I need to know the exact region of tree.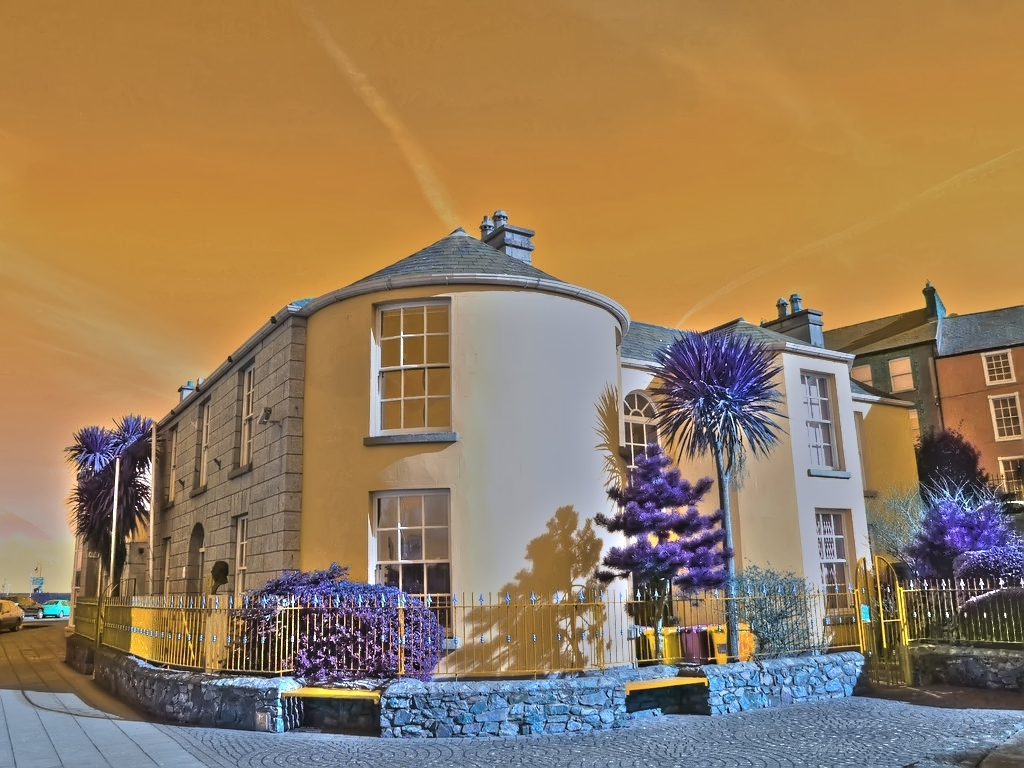
Region: {"left": 234, "top": 557, "right": 443, "bottom": 689}.
